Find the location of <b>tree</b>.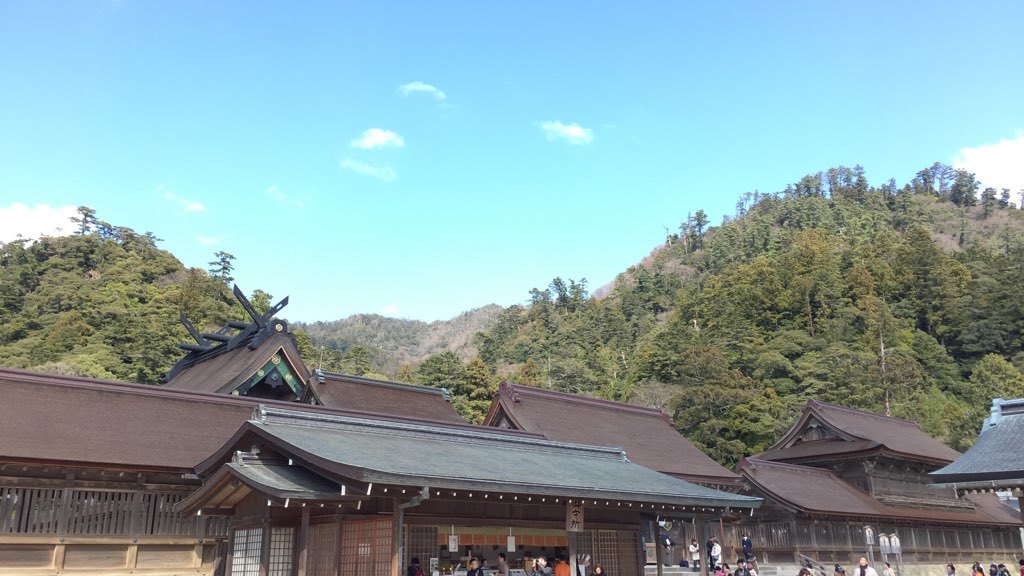
Location: box=[755, 232, 951, 422].
